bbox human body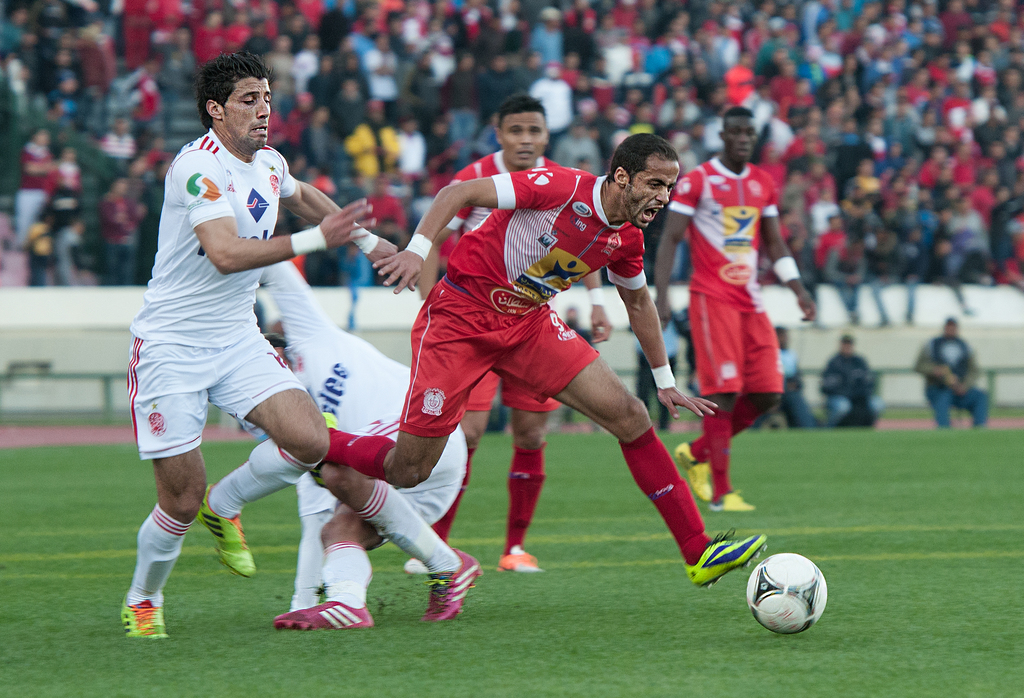
x1=168, y1=38, x2=199, y2=85
